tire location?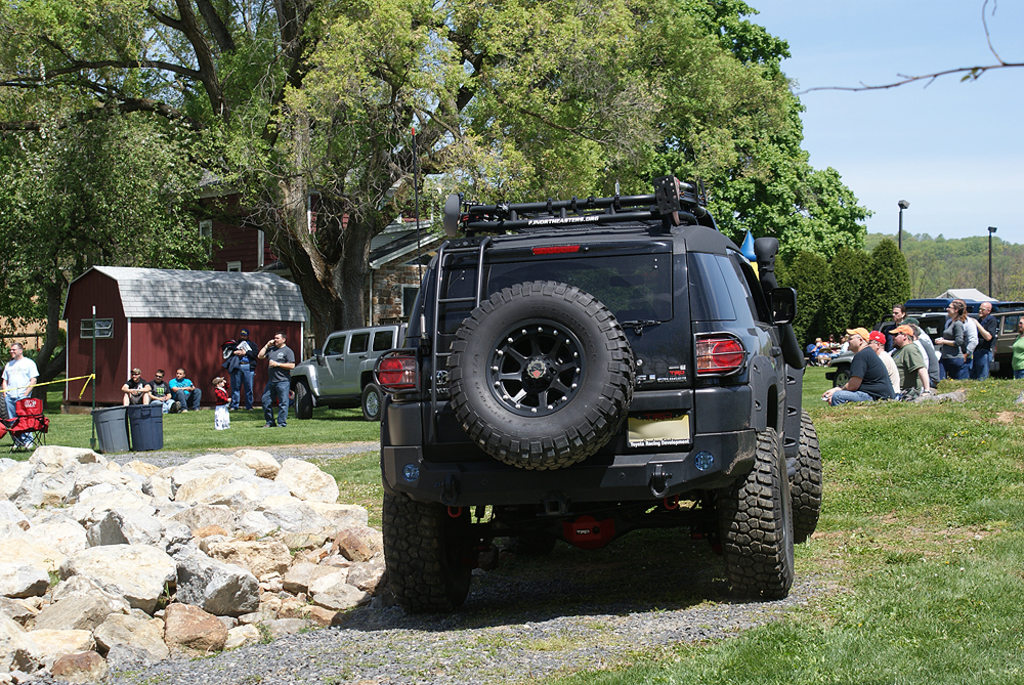
x1=295, y1=383, x2=313, y2=417
